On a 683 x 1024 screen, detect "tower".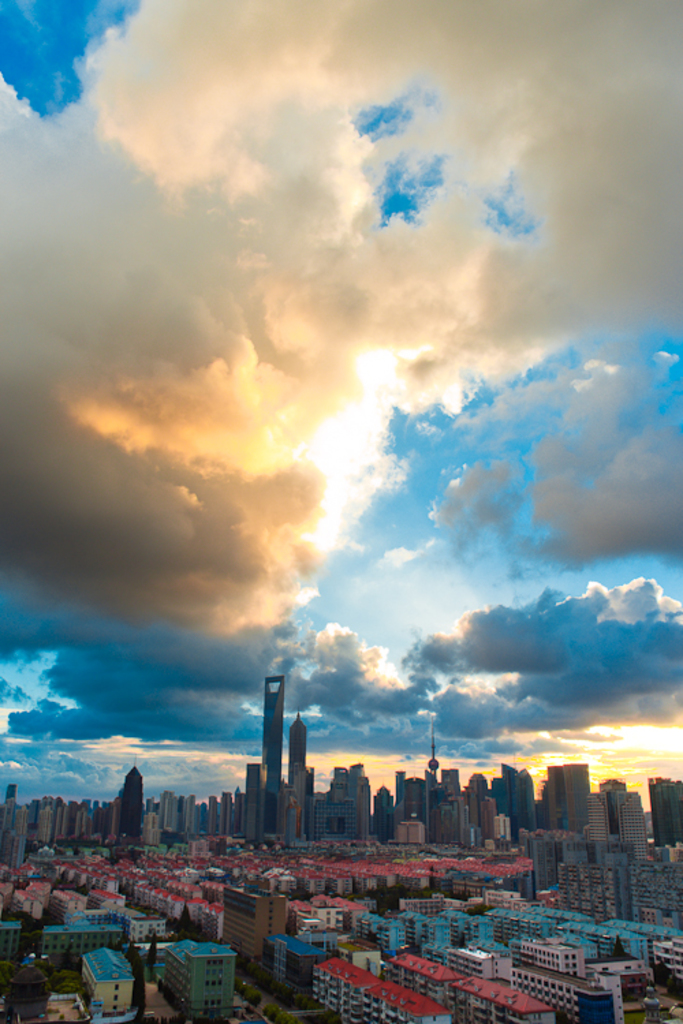
l=355, t=776, r=369, b=833.
